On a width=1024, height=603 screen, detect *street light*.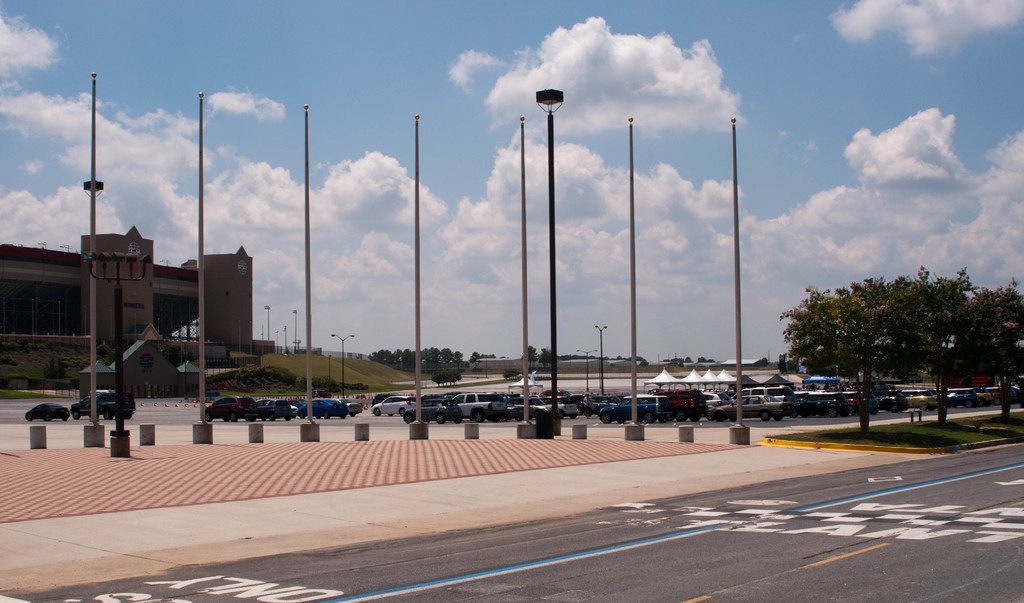
detection(575, 349, 596, 395).
